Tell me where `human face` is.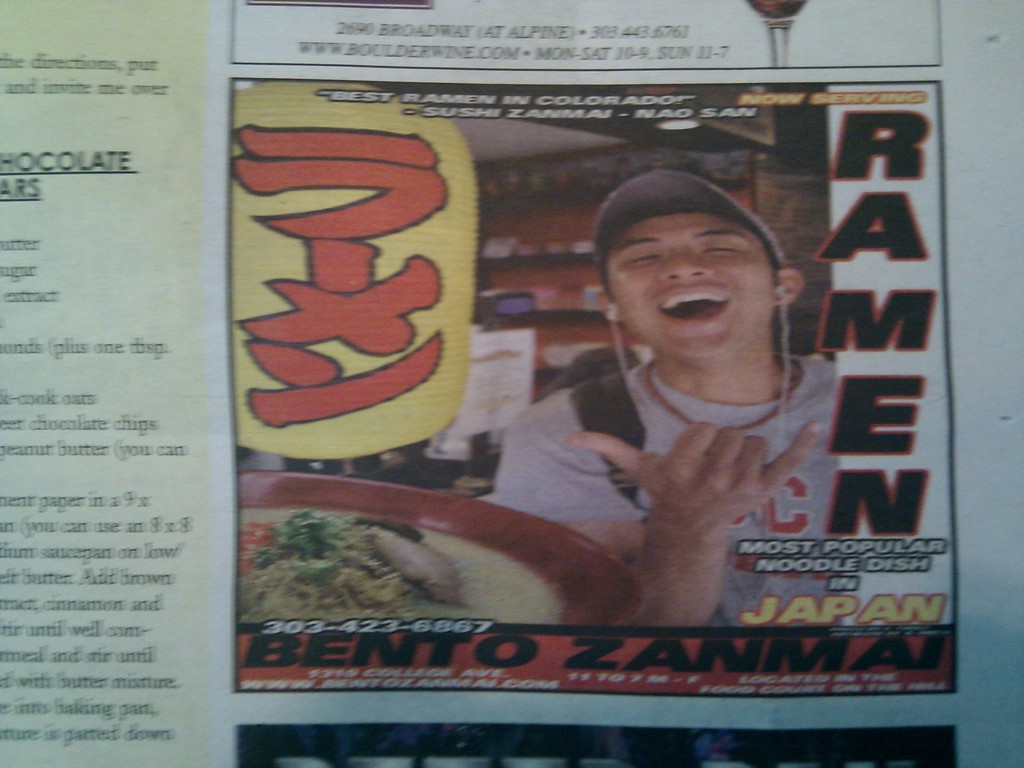
`human face` is at (x1=615, y1=210, x2=780, y2=352).
